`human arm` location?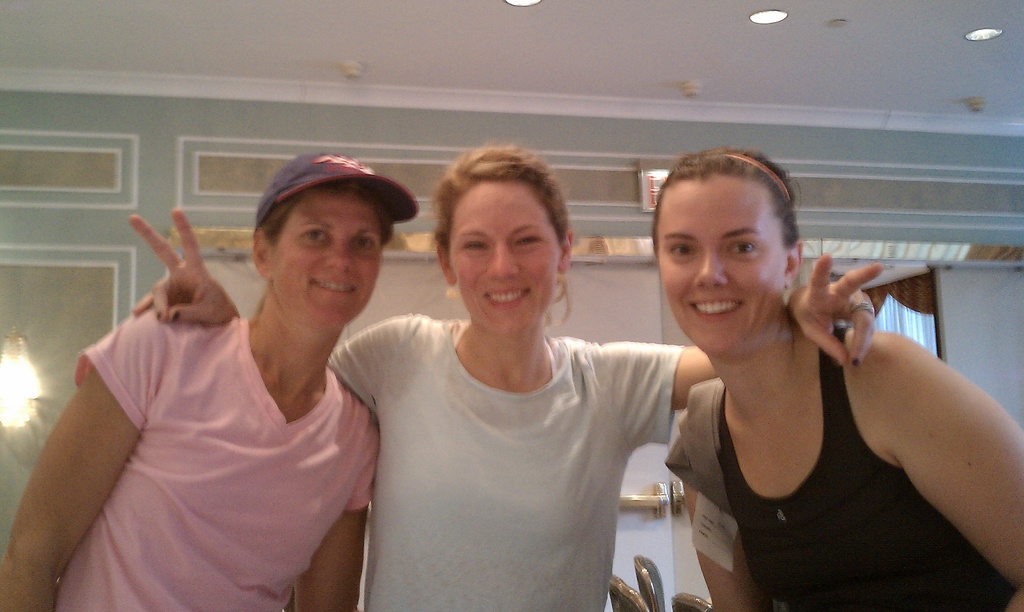
{"x1": 848, "y1": 321, "x2": 1023, "y2": 611}
